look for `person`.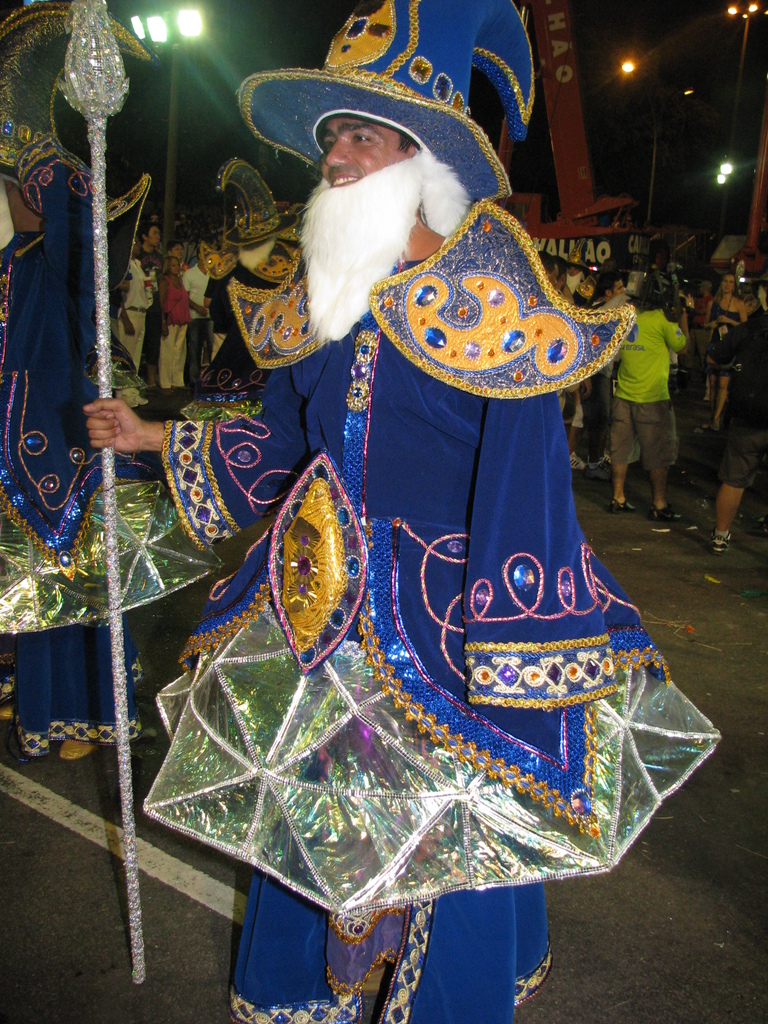
Found: [220,78,637,1018].
